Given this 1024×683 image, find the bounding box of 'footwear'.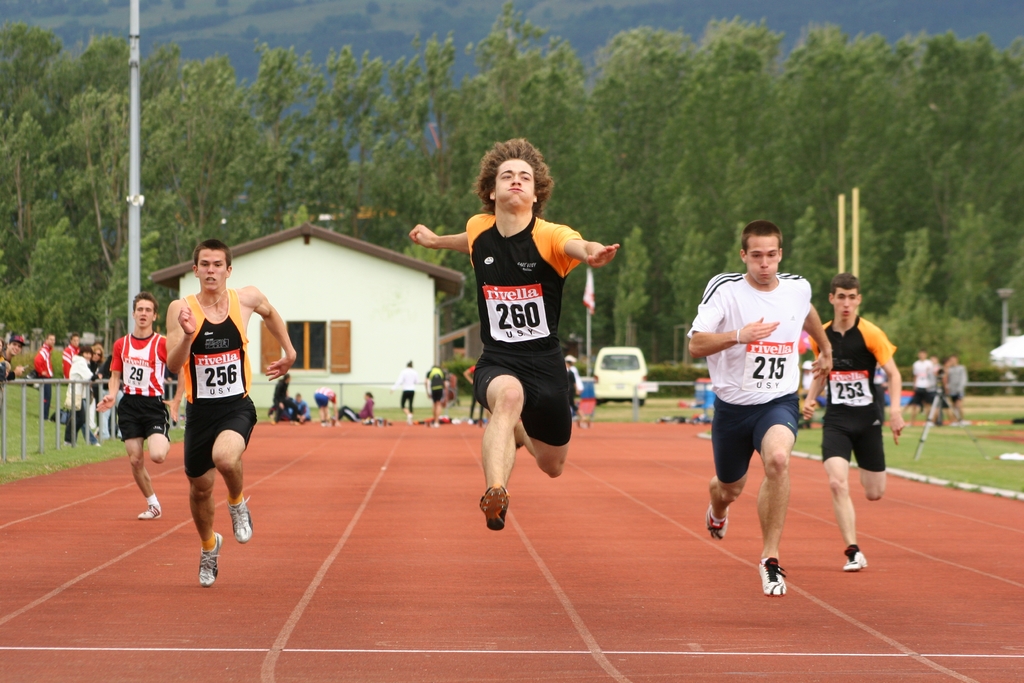
(x1=845, y1=547, x2=864, y2=572).
